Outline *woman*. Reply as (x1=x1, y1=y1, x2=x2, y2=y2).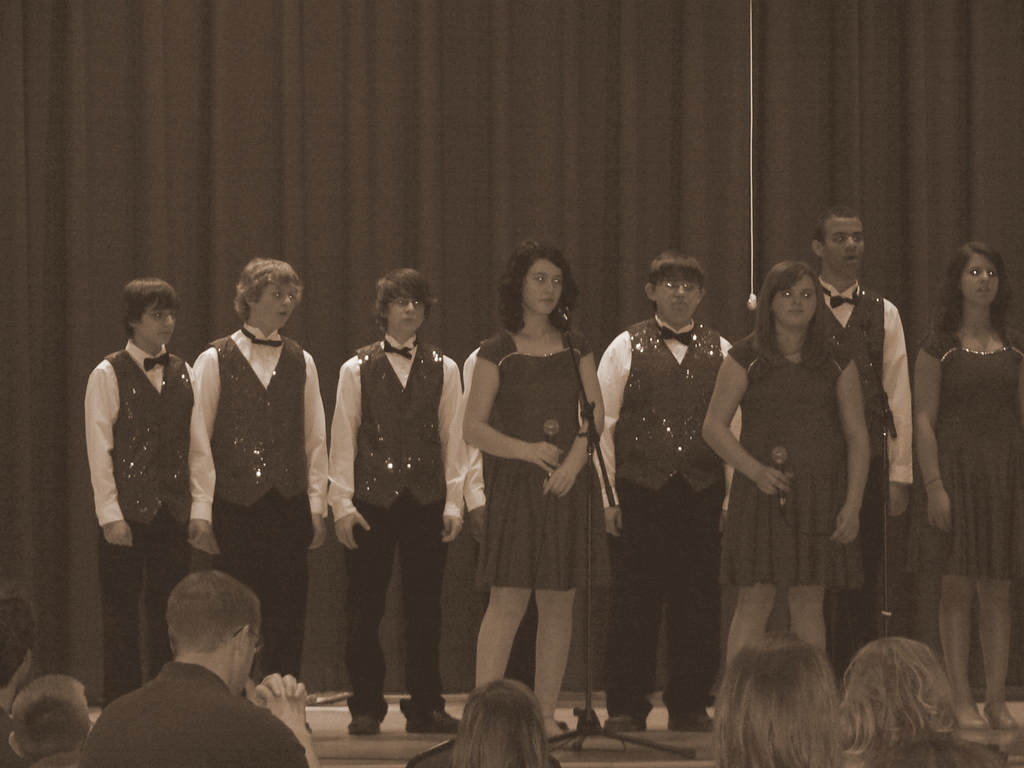
(x1=445, y1=673, x2=556, y2=767).
